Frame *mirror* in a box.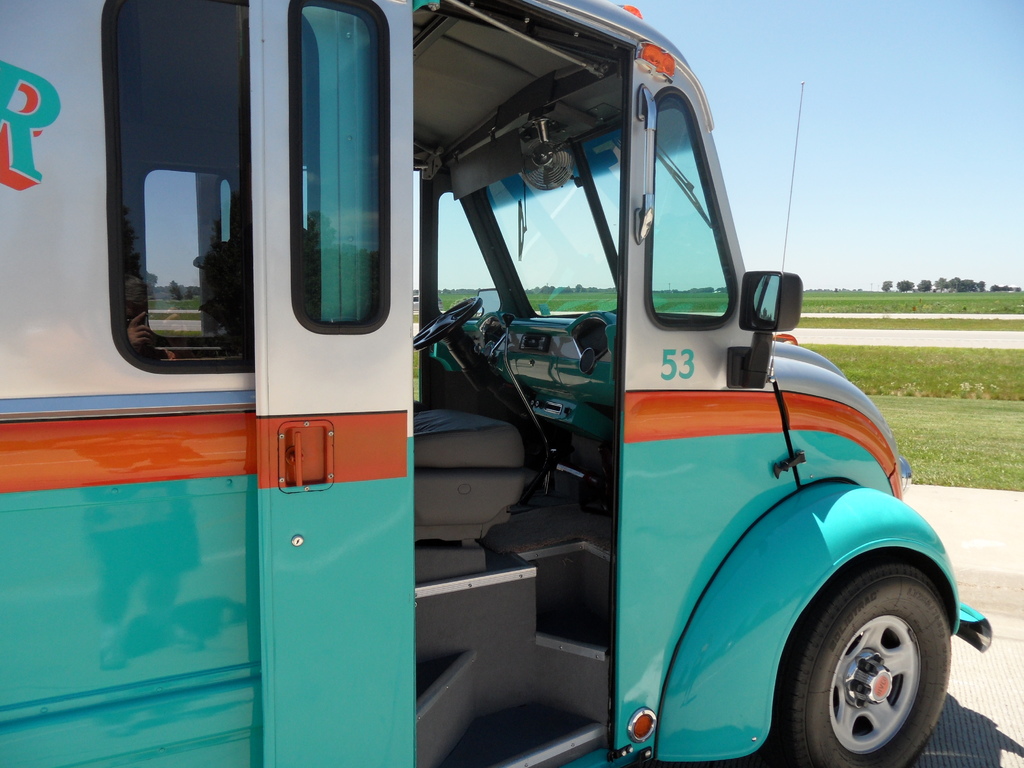
bbox=(431, 191, 502, 326).
